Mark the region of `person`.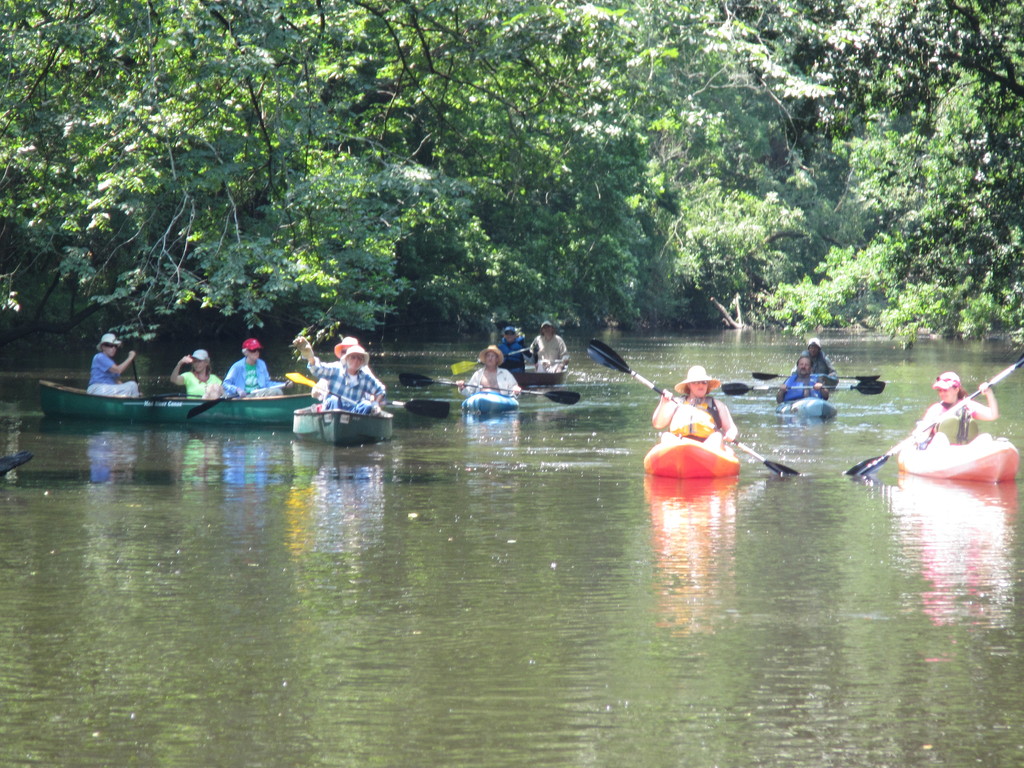
Region: [x1=497, y1=328, x2=531, y2=372].
